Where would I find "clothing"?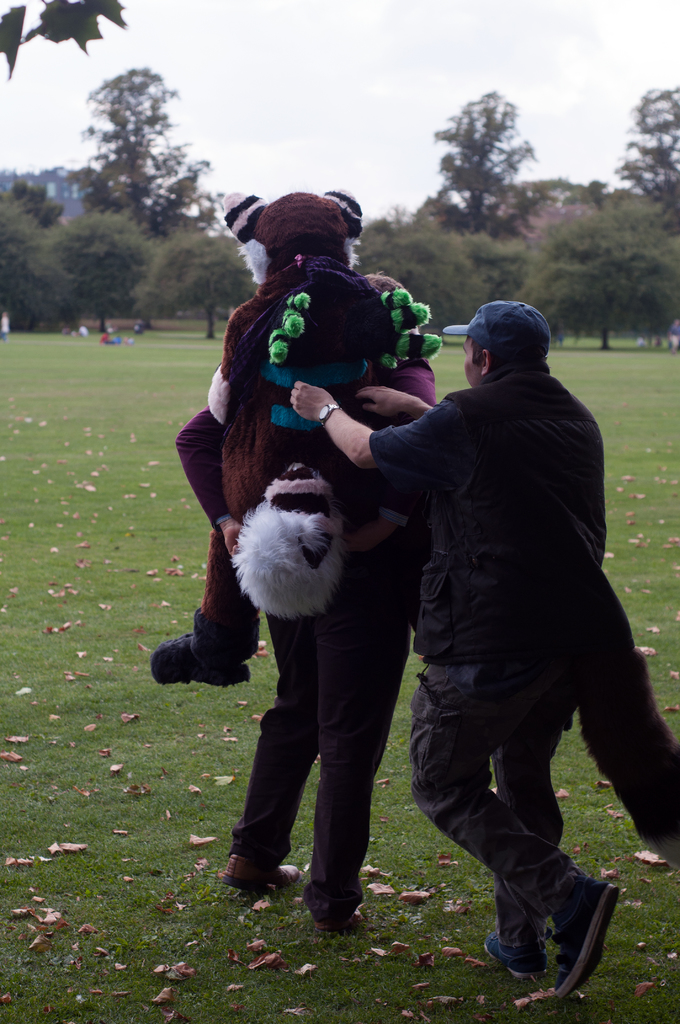
At BBox(165, 344, 412, 959).
